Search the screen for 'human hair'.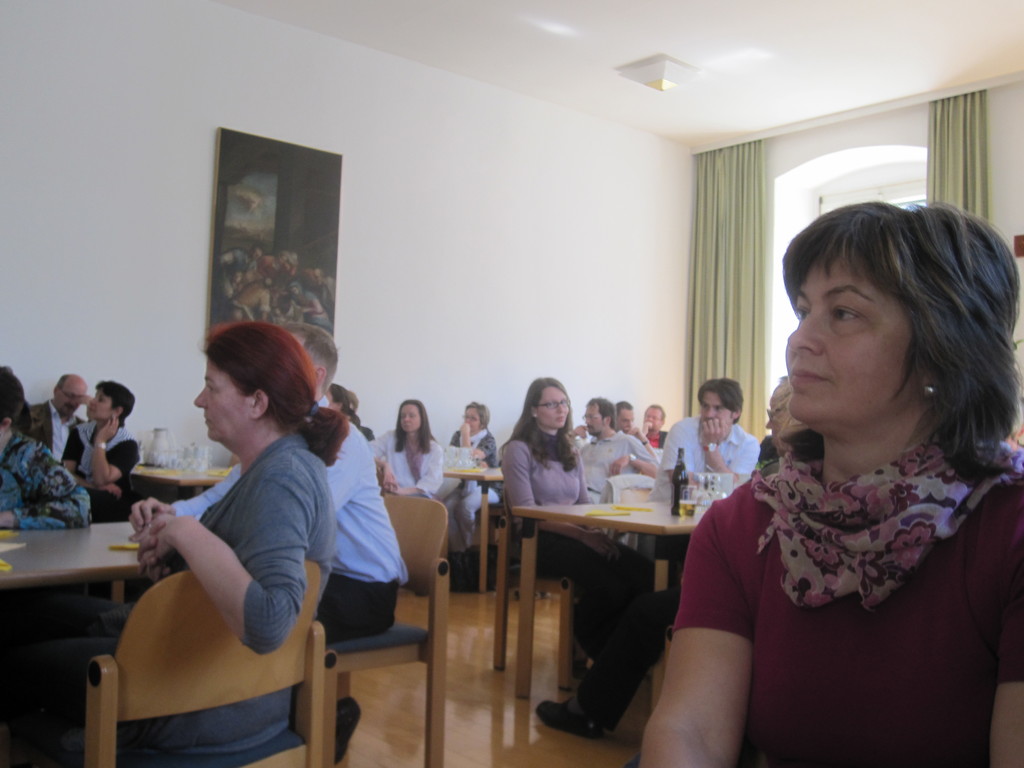
Found at locate(464, 401, 490, 429).
